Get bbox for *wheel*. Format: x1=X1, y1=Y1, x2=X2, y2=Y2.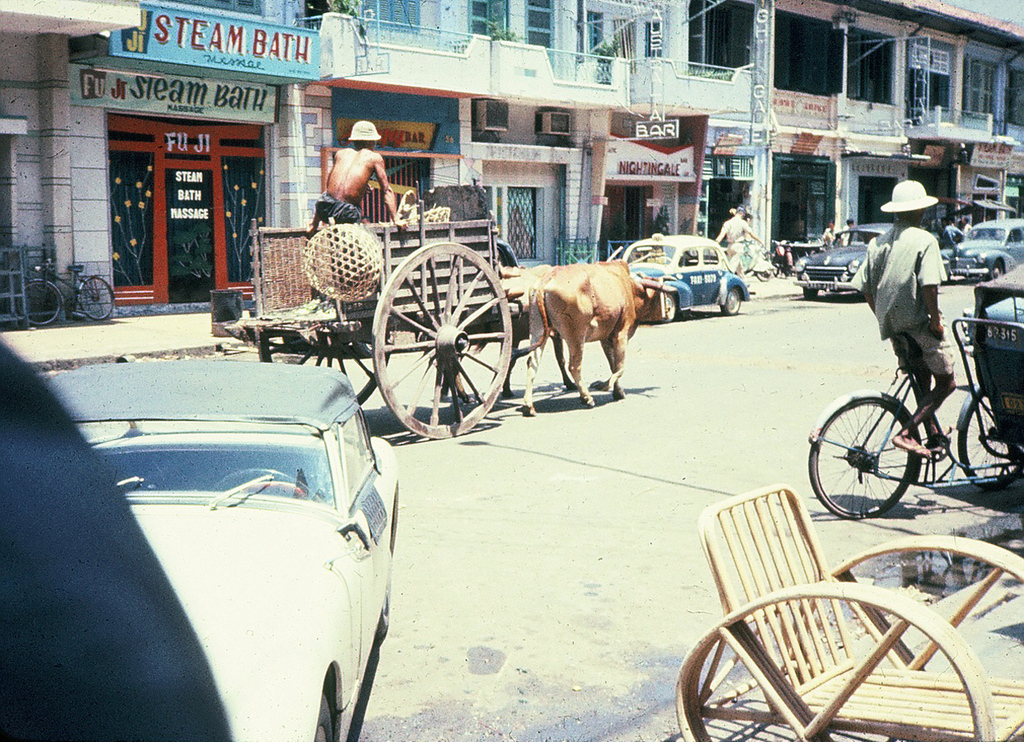
x1=662, y1=294, x2=675, y2=325.
